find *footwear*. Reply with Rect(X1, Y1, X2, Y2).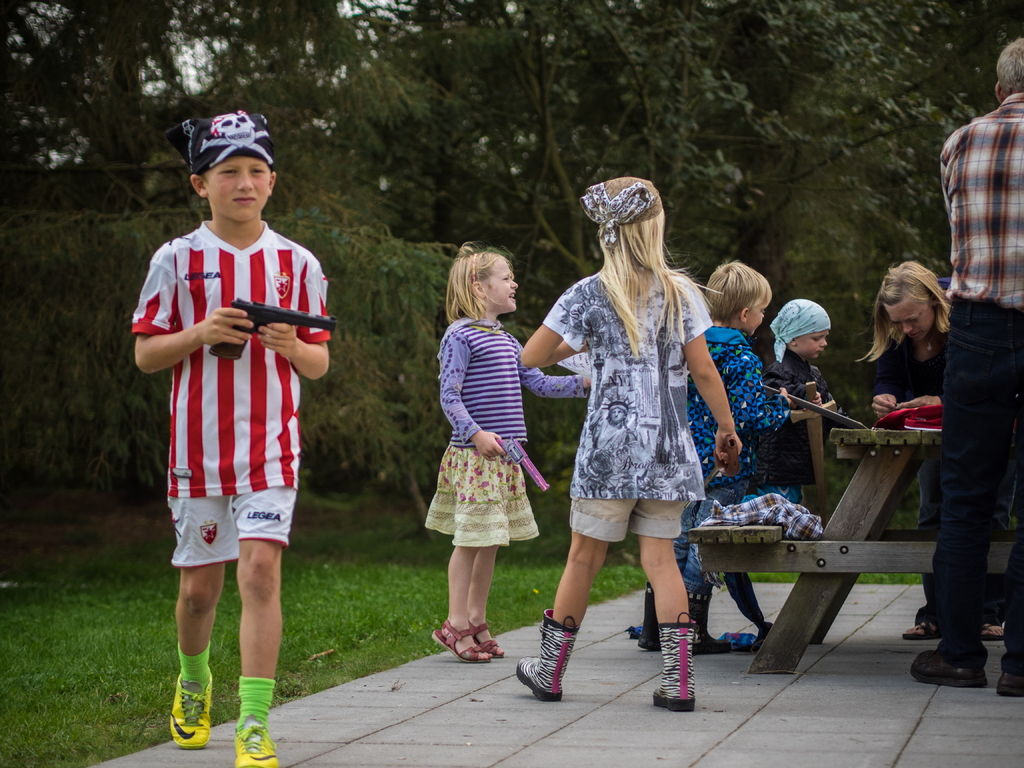
Rect(512, 605, 579, 701).
